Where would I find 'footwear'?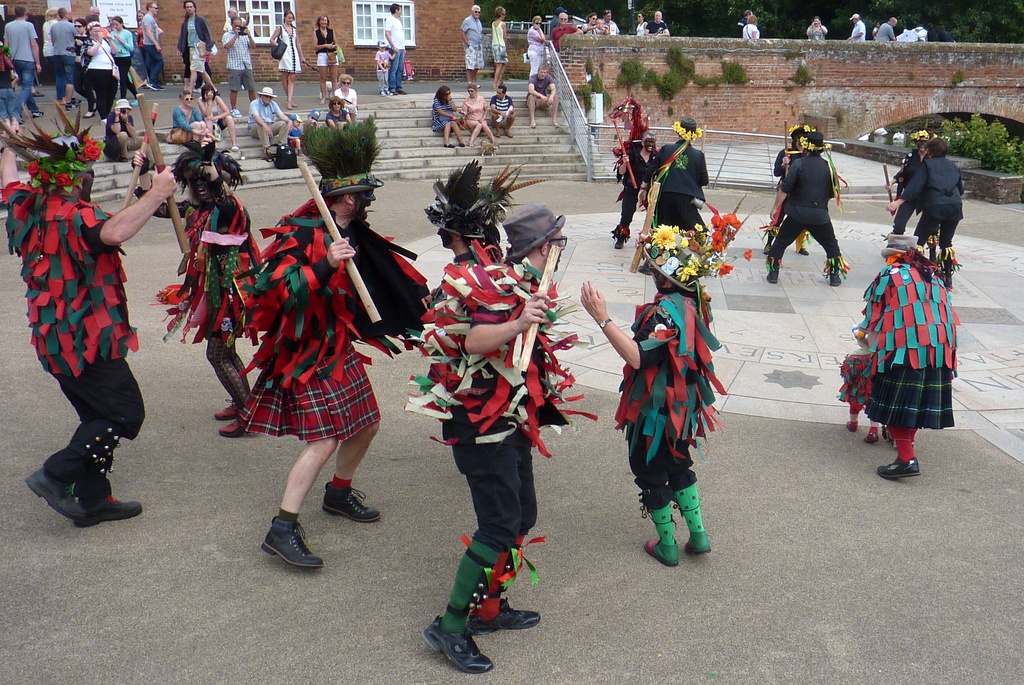
At [380, 88, 388, 98].
